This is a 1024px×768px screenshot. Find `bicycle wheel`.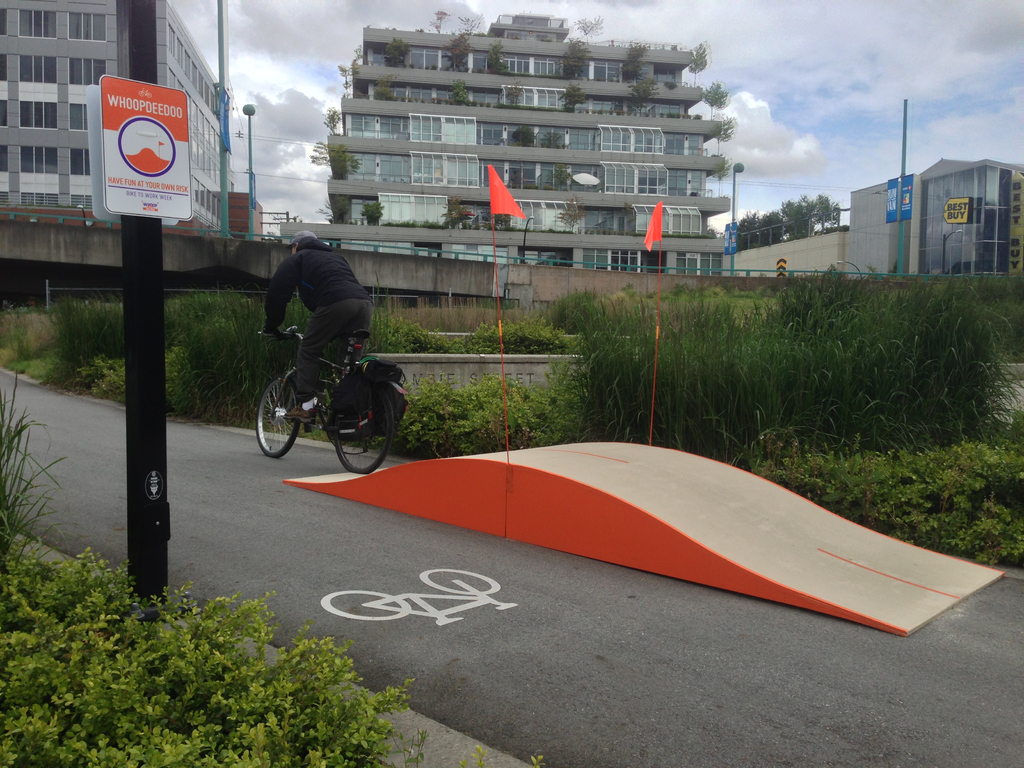
Bounding box: 253:368:307:460.
